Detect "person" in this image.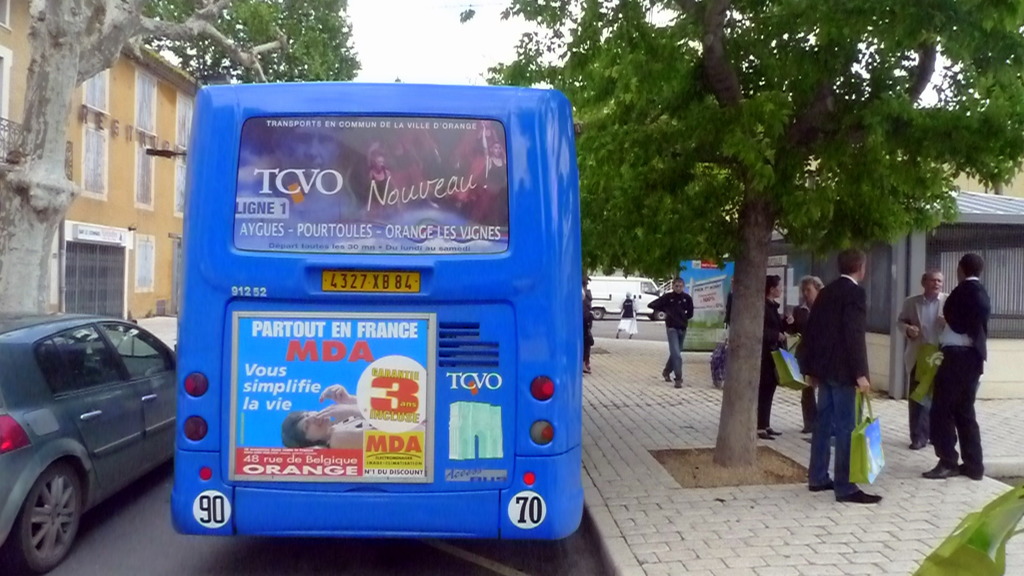
Detection: 925:254:1000:481.
